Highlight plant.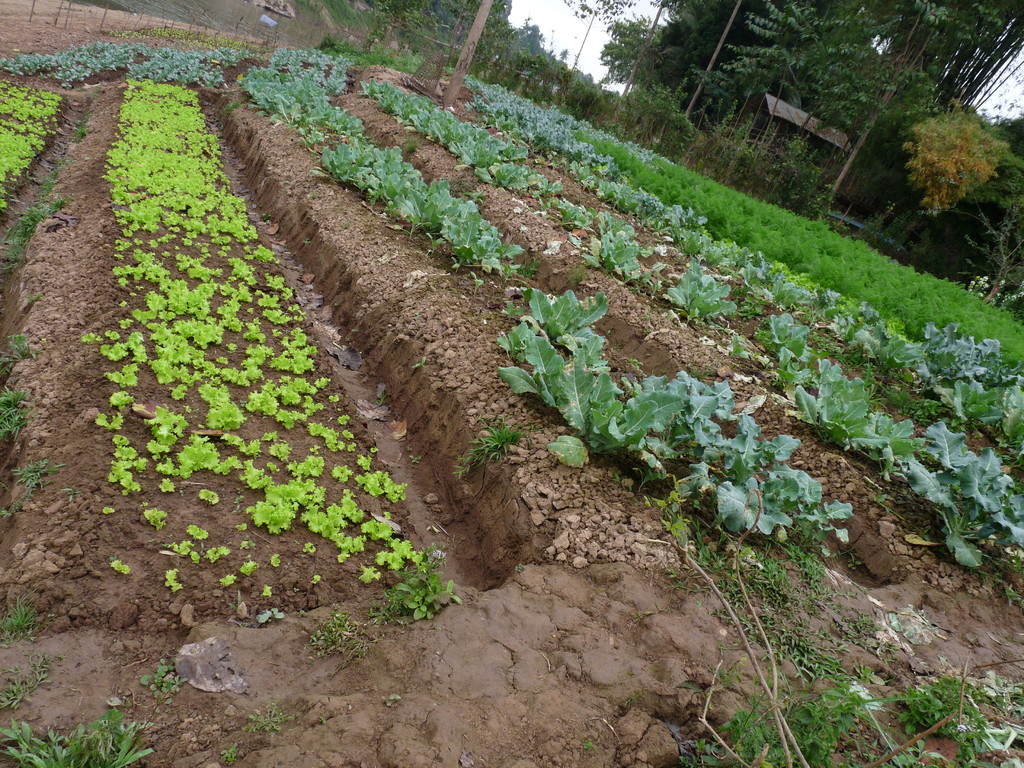
Highlighted region: box=[849, 409, 930, 476].
